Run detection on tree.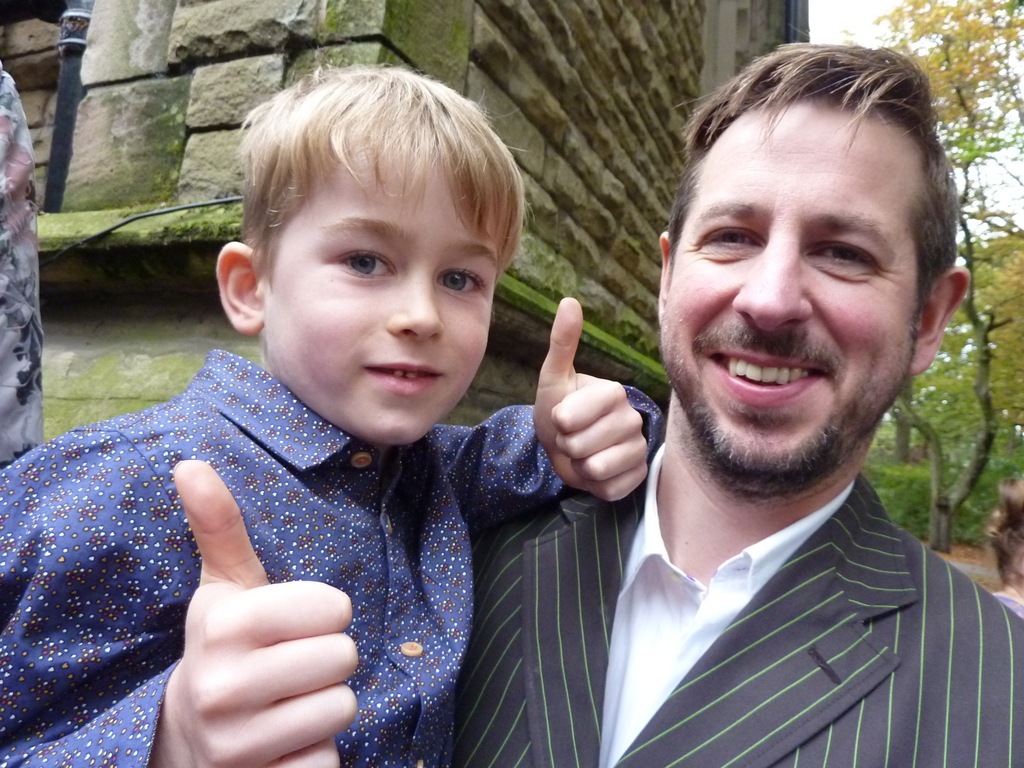
Result: crop(840, 0, 1023, 554).
